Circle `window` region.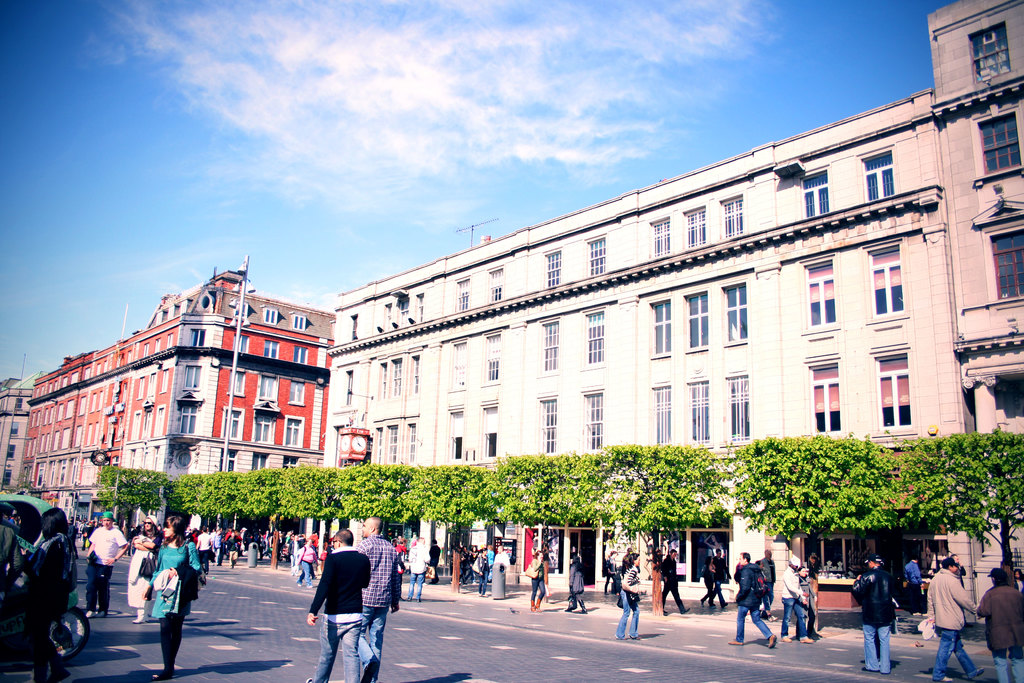
Region: crop(652, 217, 669, 256).
